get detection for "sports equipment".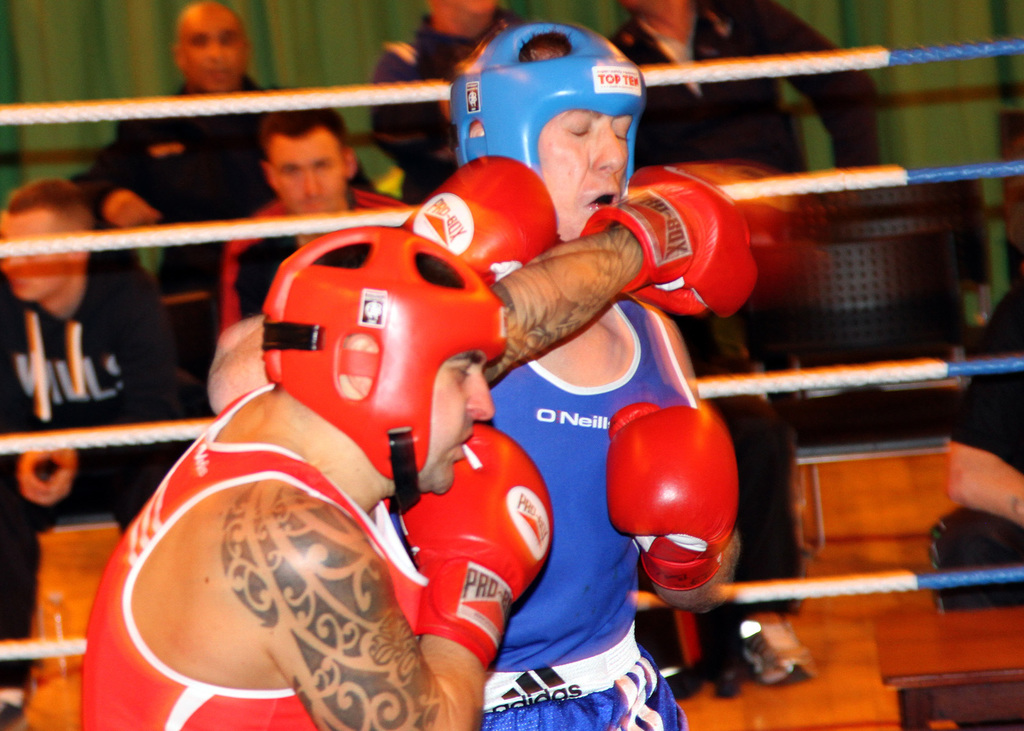
Detection: <bbox>401, 424, 553, 666</bbox>.
